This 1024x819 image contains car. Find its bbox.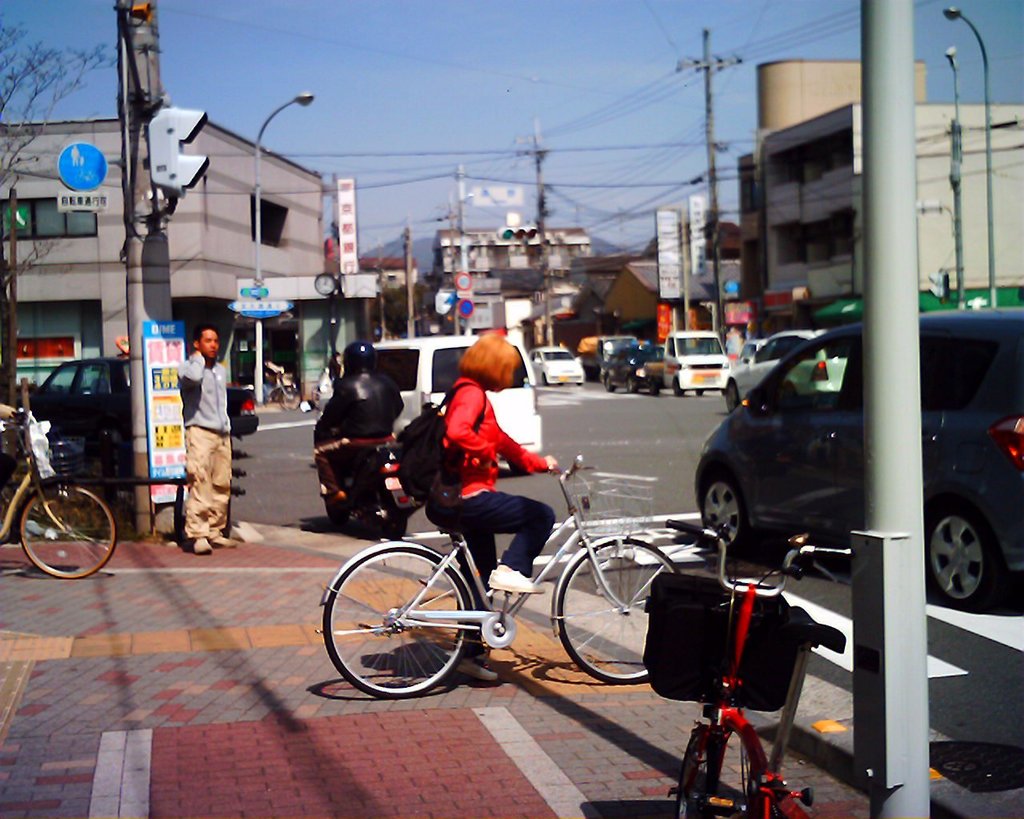
[726, 330, 847, 412].
